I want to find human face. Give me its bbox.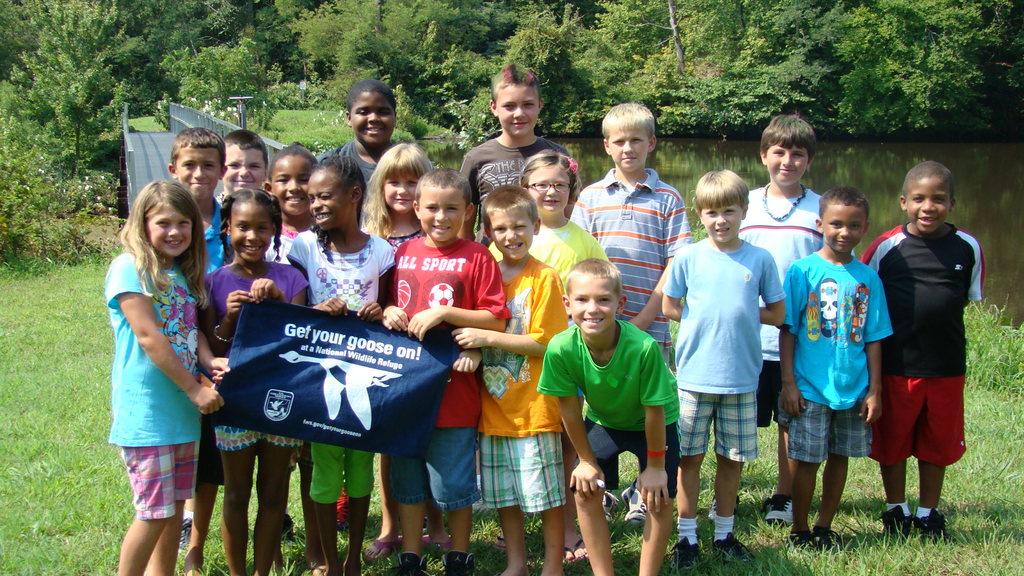
locate(349, 90, 396, 145).
